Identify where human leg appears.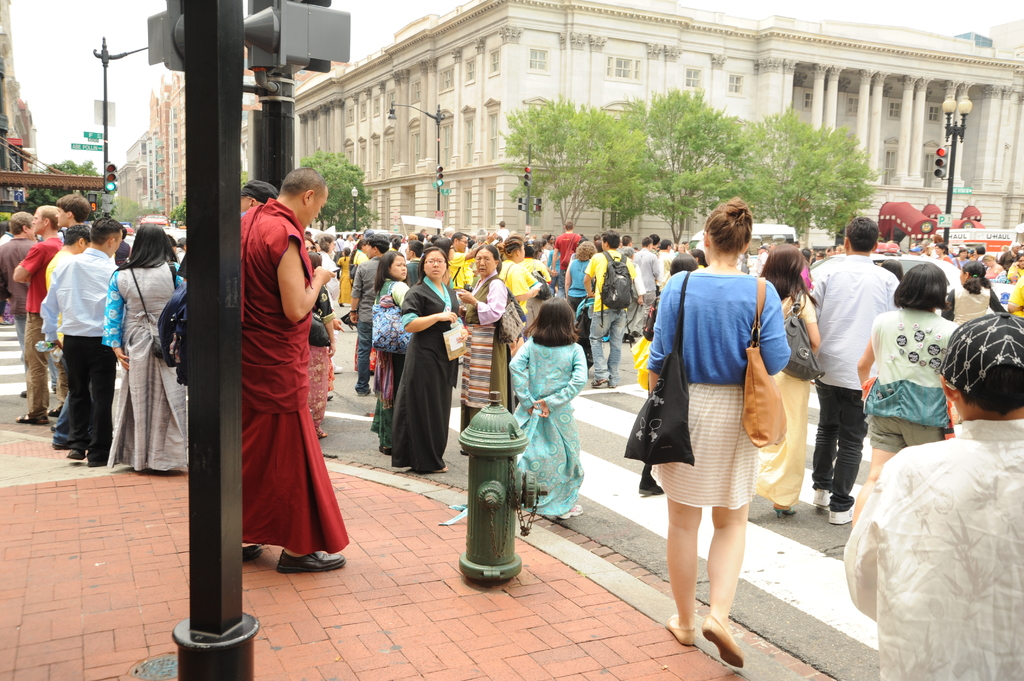
Appears at locate(588, 312, 611, 388).
